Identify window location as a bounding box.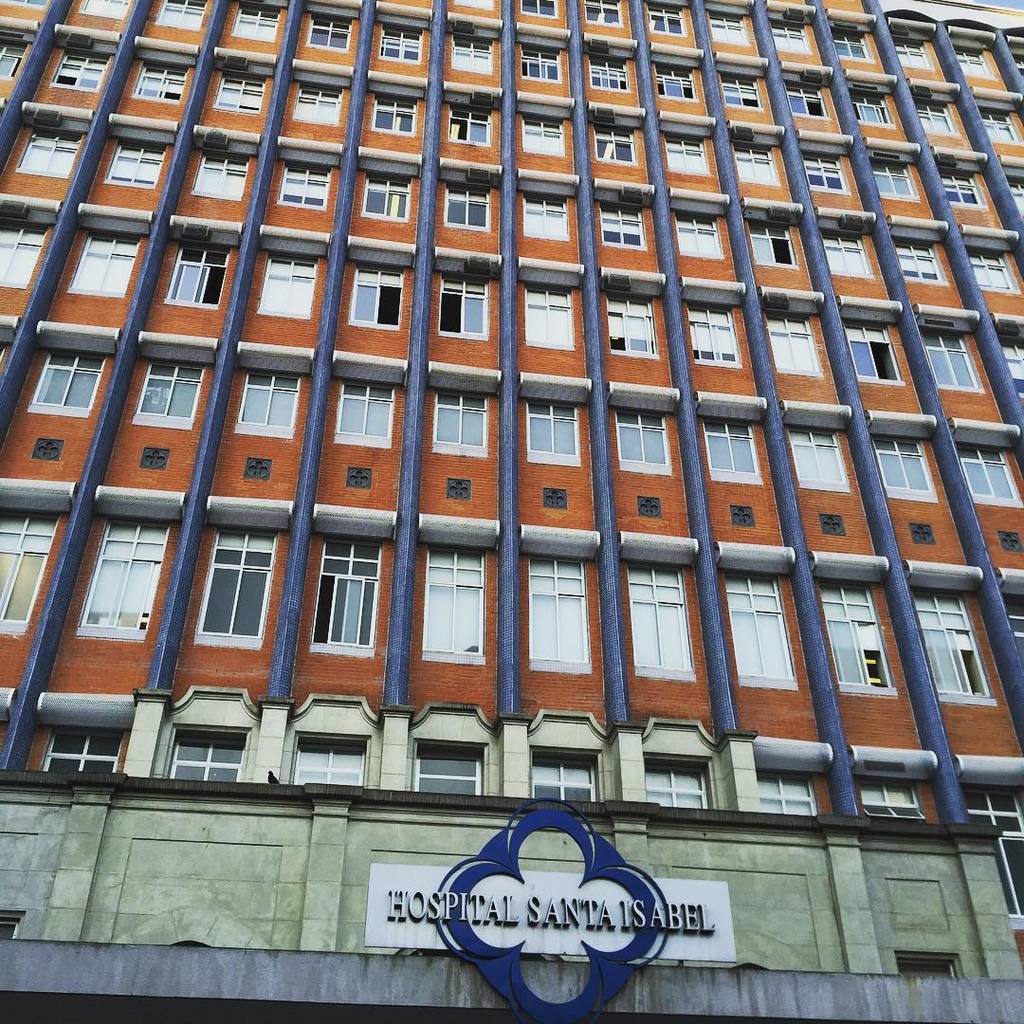
detection(231, 0, 286, 39).
